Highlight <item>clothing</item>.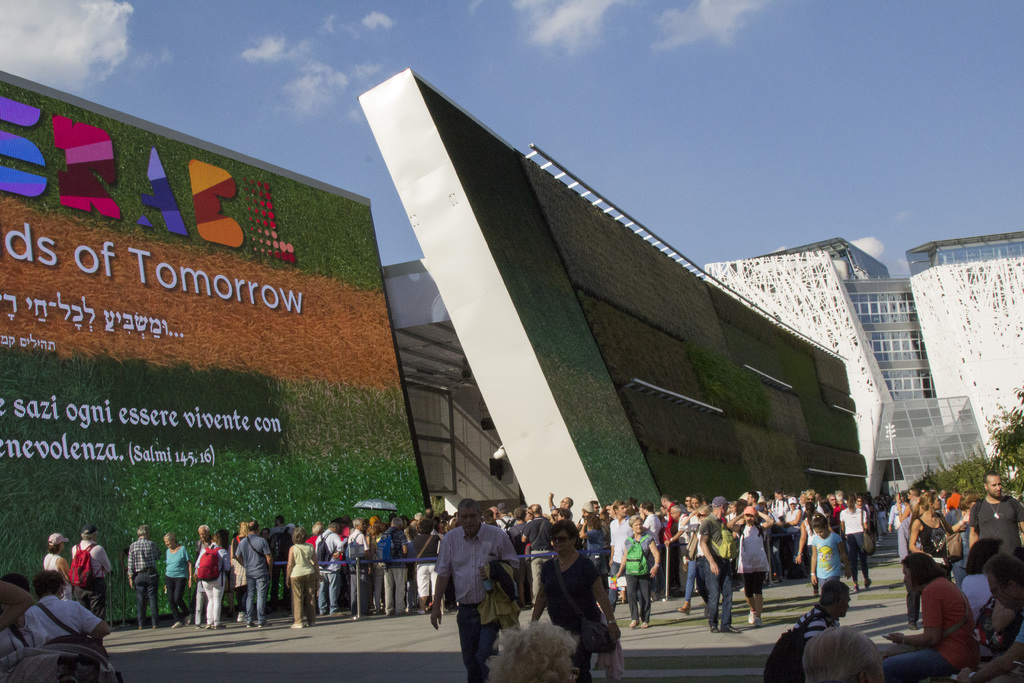
Highlighted region: locate(428, 509, 517, 660).
